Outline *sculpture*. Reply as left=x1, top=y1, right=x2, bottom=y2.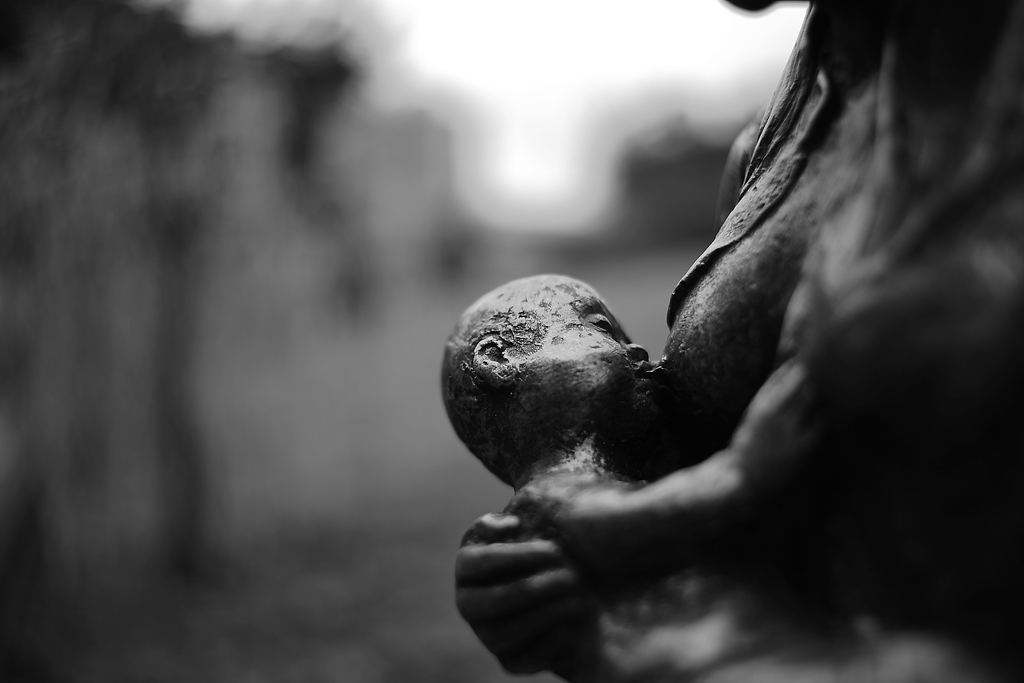
left=438, top=274, right=991, bottom=682.
